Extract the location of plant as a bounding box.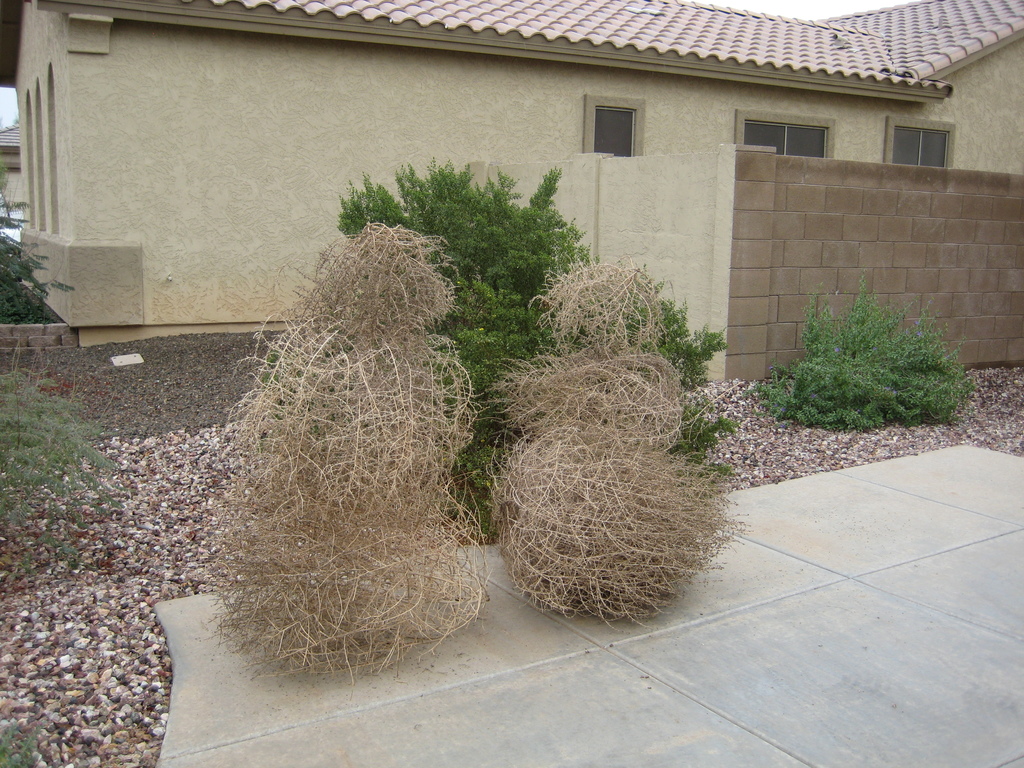
<box>744,274,975,431</box>.
